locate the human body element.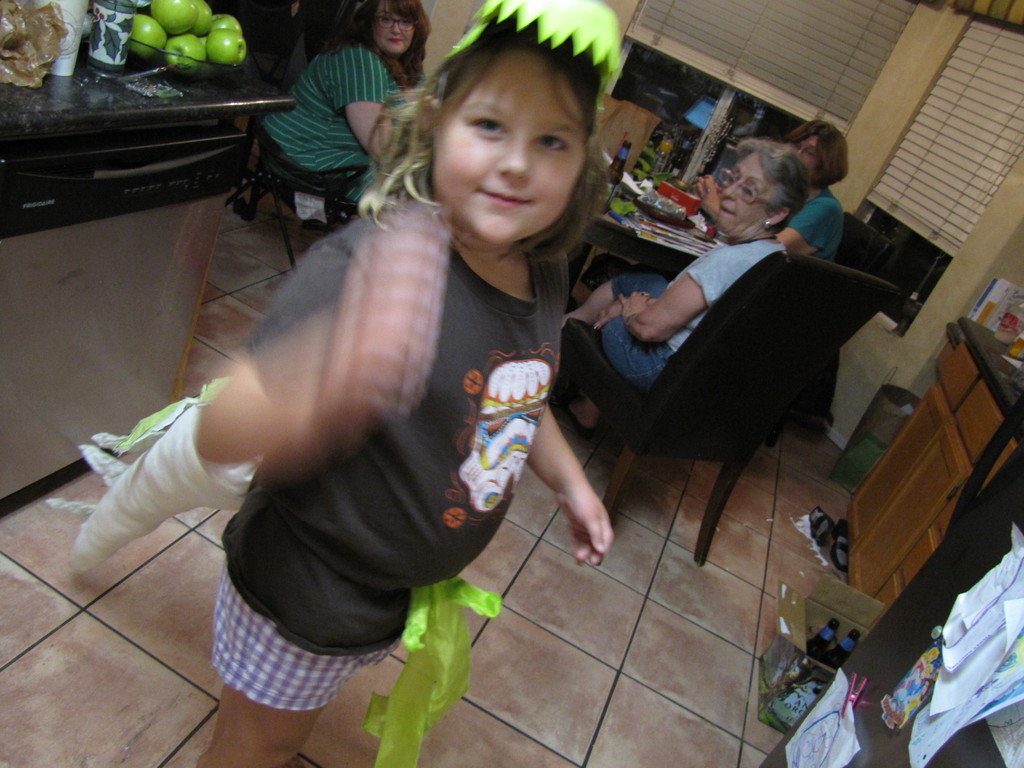
Element bbox: bbox=(193, 1, 617, 763).
